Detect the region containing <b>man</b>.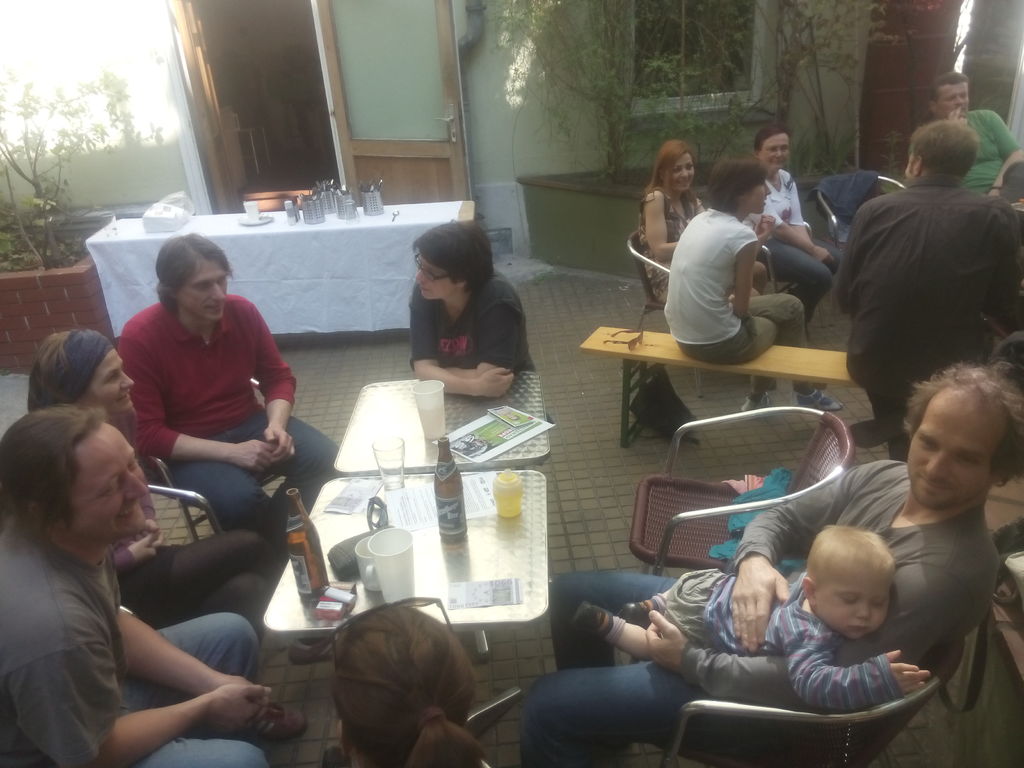
l=529, t=367, r=1023, b=767.
